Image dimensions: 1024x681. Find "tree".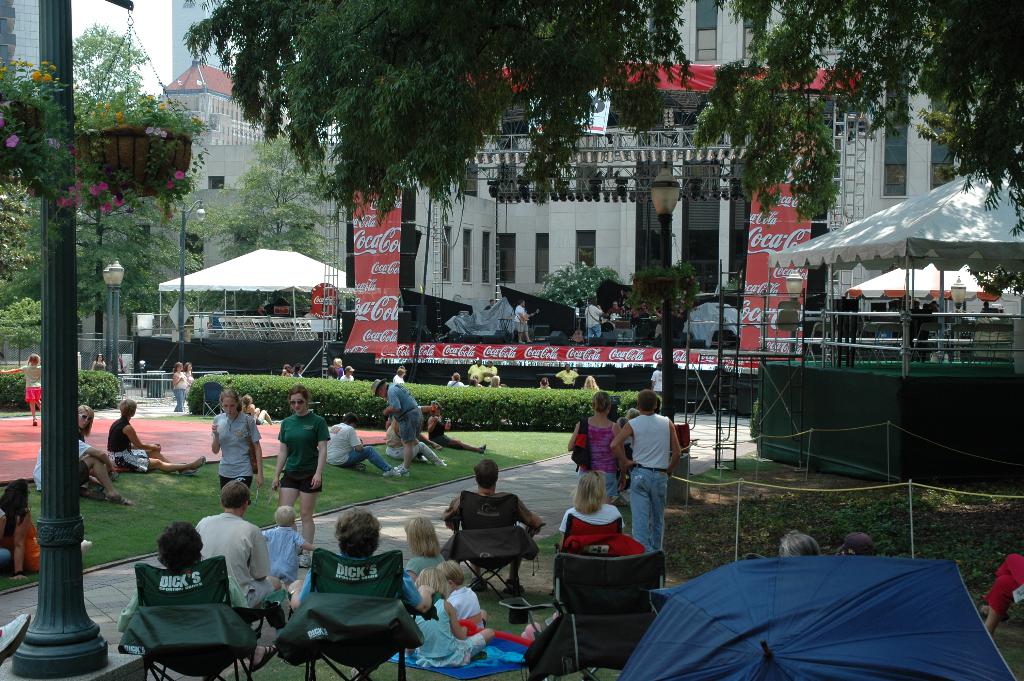
181, 0, 700, 231.
